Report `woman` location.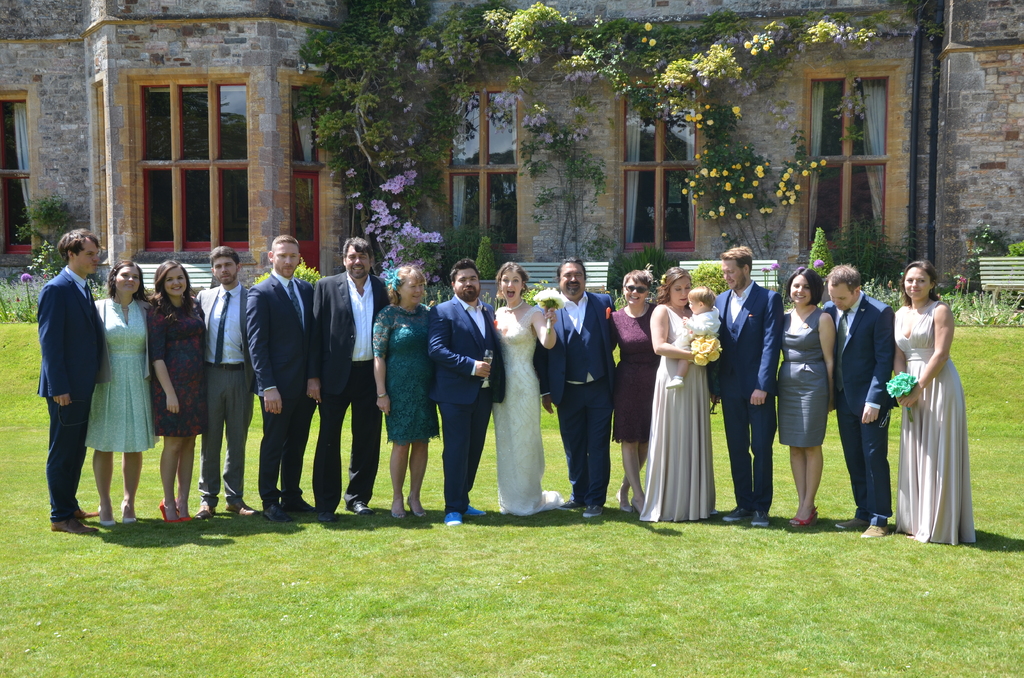
Report: 893 260 979 547.
